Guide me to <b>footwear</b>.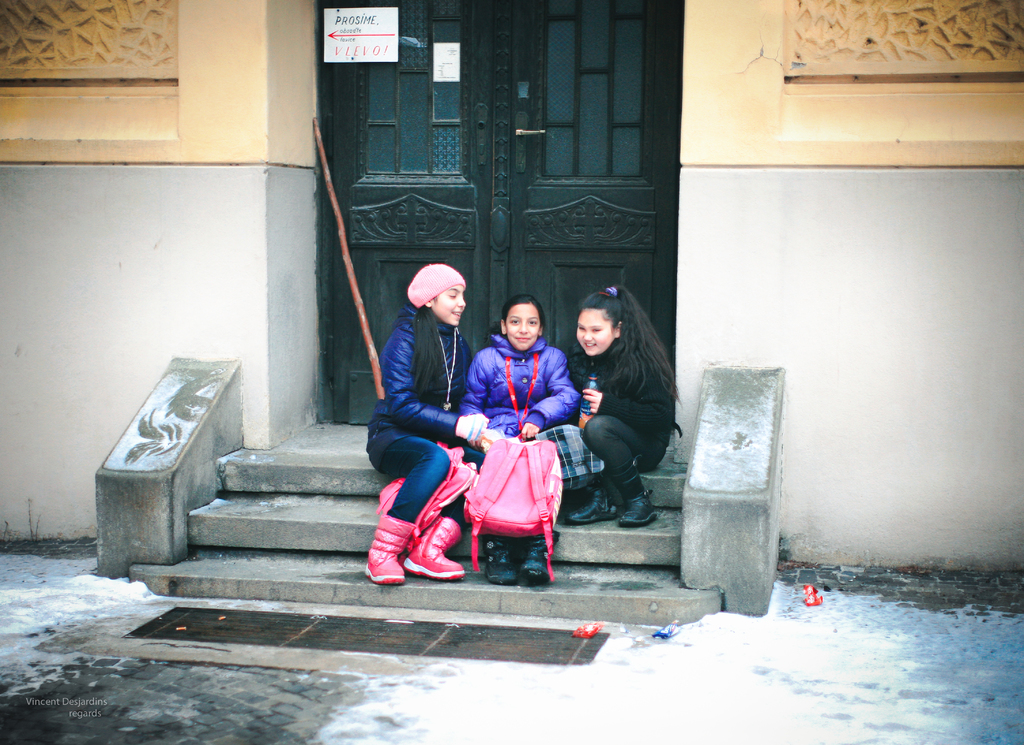
Guidance: rect(619, 490, 660, 526).
